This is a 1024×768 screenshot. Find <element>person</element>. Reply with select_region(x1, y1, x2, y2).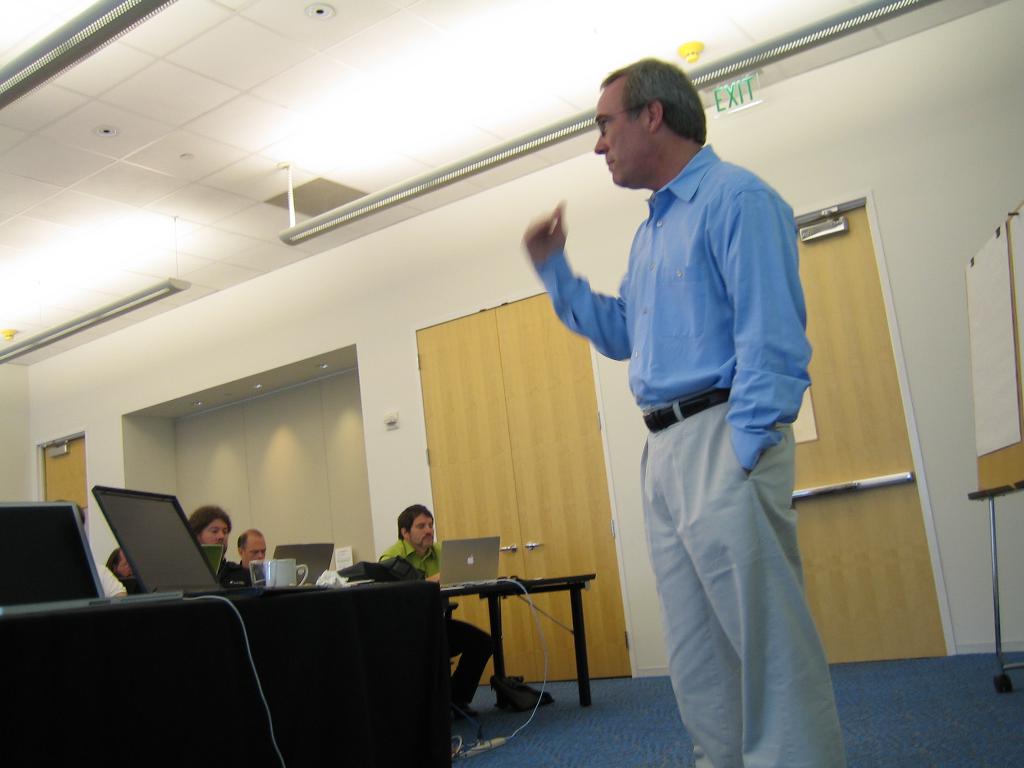
select_region(106, 545, 131, 578).
